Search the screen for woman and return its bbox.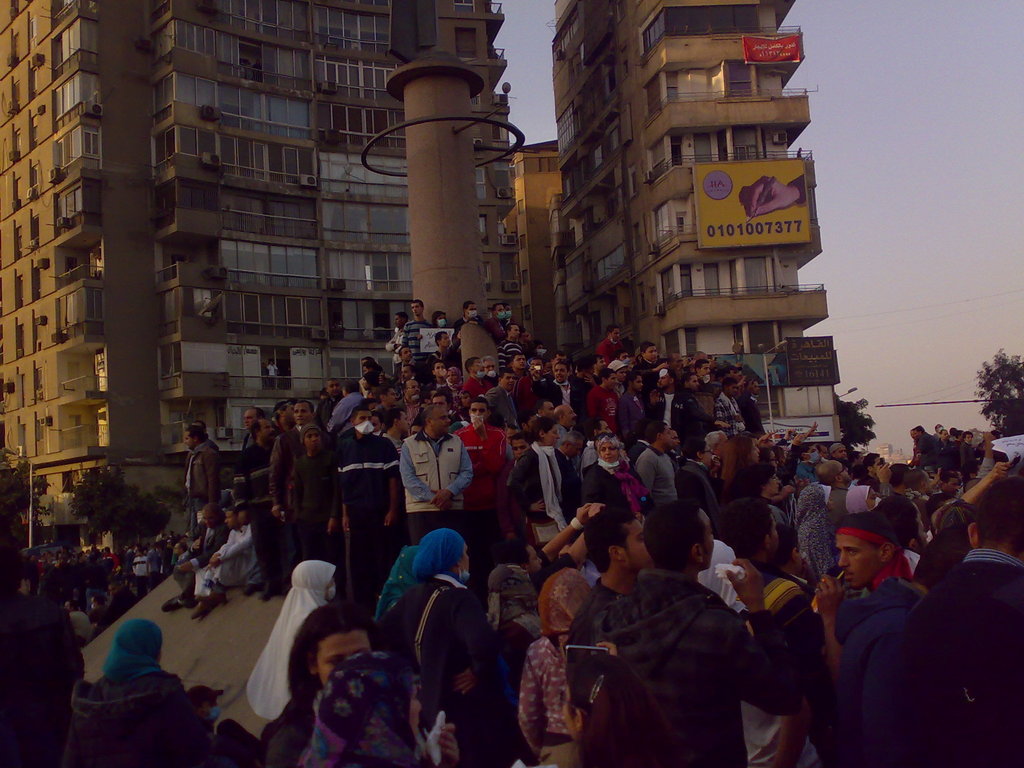
Found: BBox(714, 437, 765, 506).
